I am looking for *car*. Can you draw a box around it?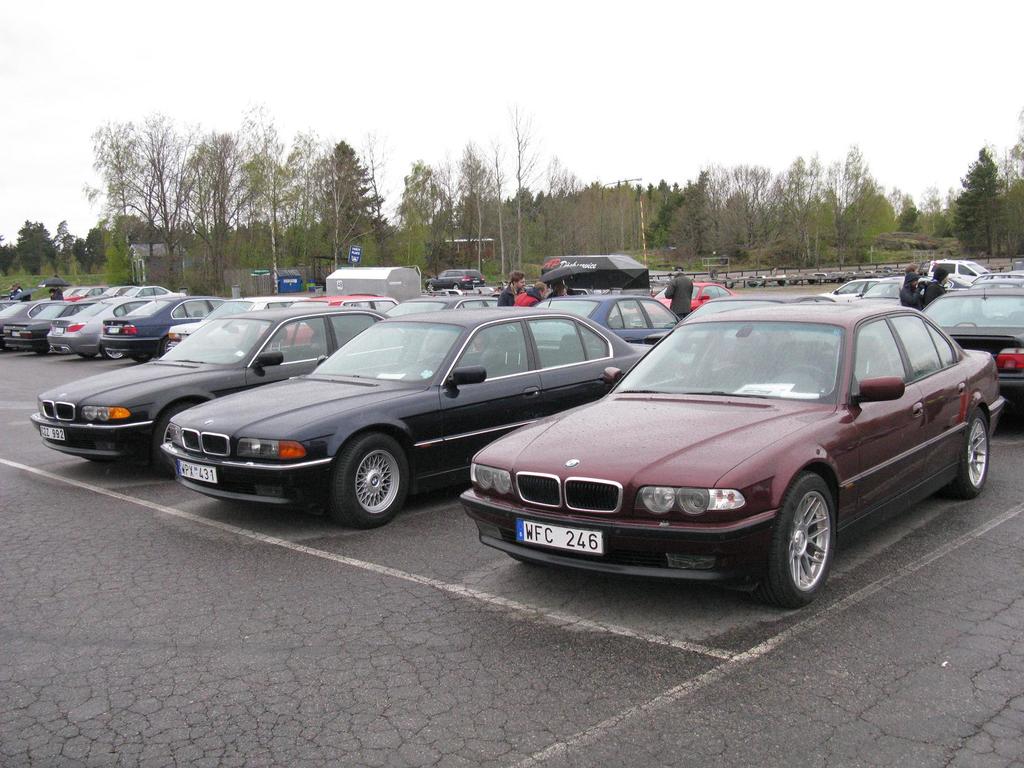
Sure, the bounding box is <bbox>456, 298, 1012, 597</bbox>.
